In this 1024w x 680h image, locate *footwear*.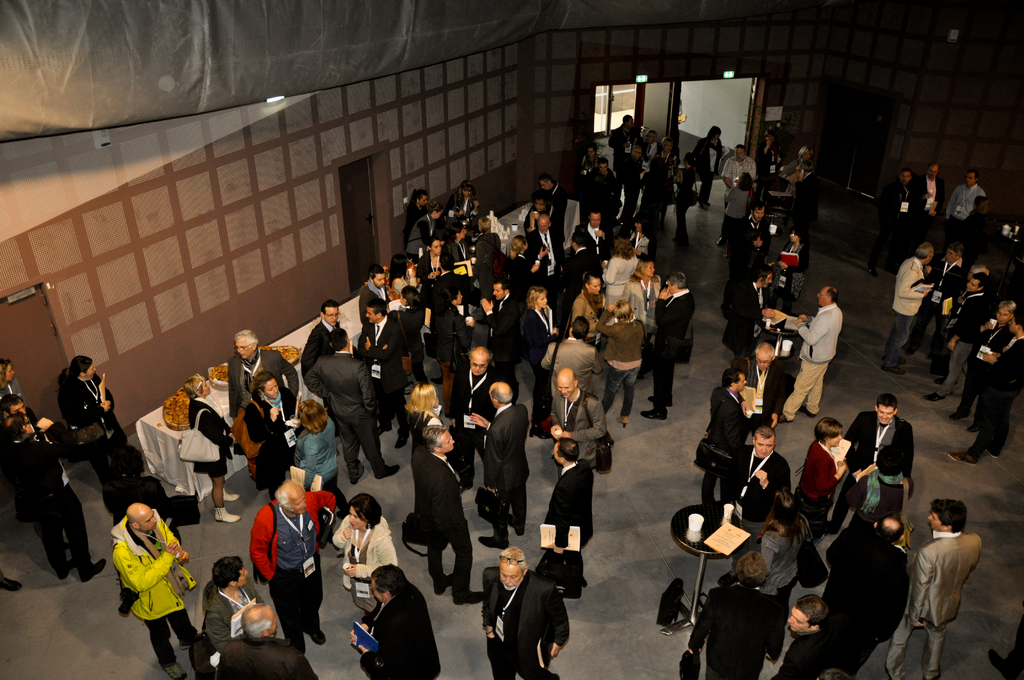
Bounding box: 778/408/789/424.
